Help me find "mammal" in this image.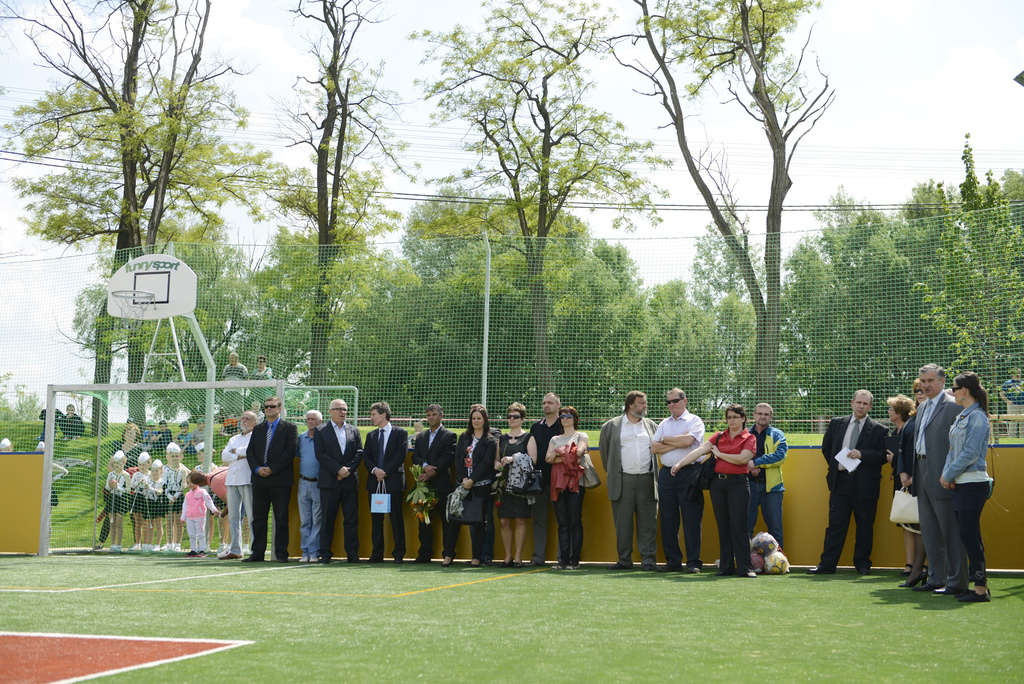
Found it: left=436, top=403, right=496, bottom=565.
